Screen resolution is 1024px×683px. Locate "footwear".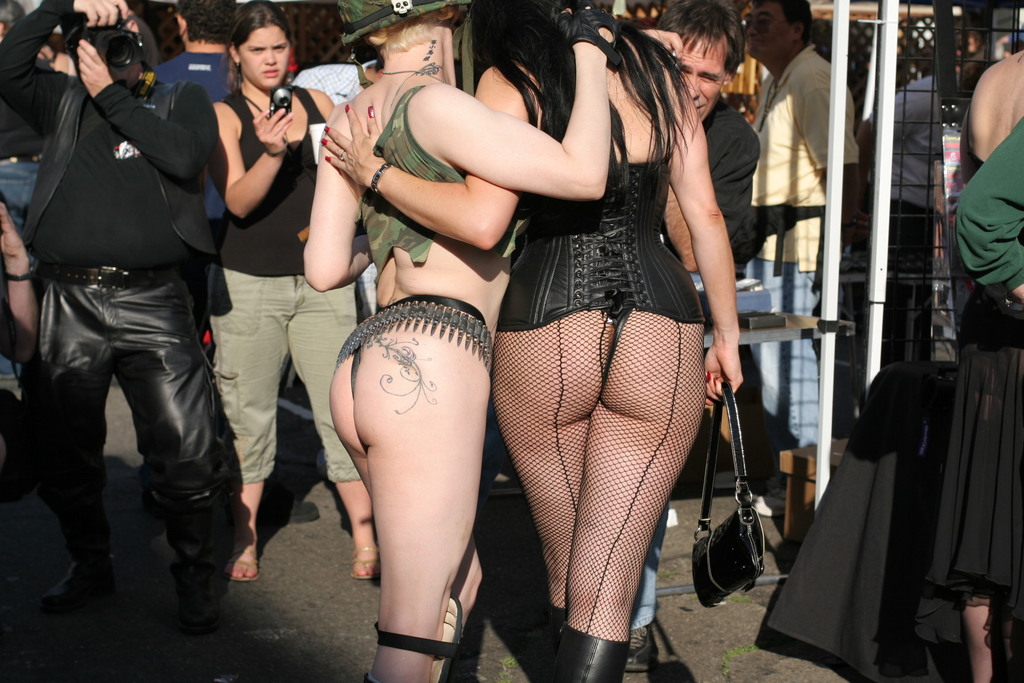
(32, 471, 133, 611).
